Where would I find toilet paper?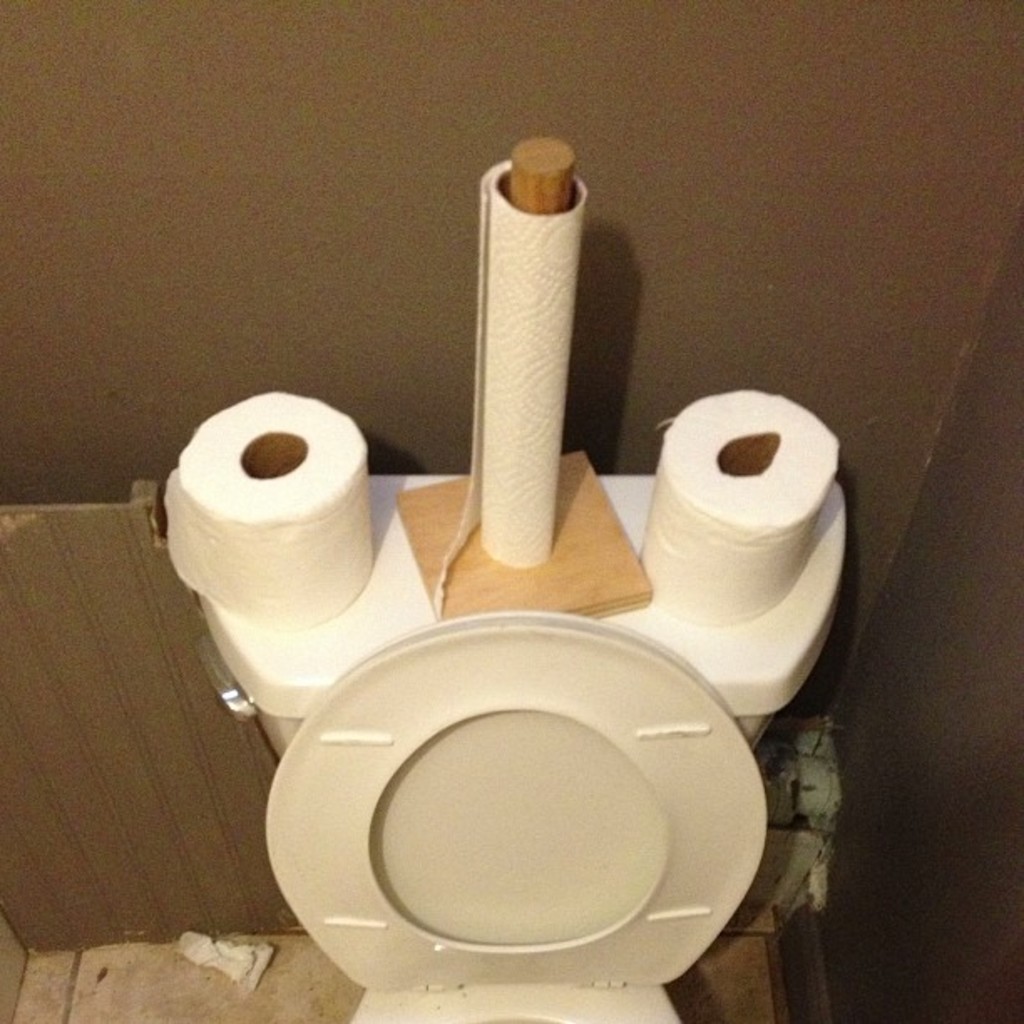
At [x1=169, y1=924, x2=271, y2=1001].
